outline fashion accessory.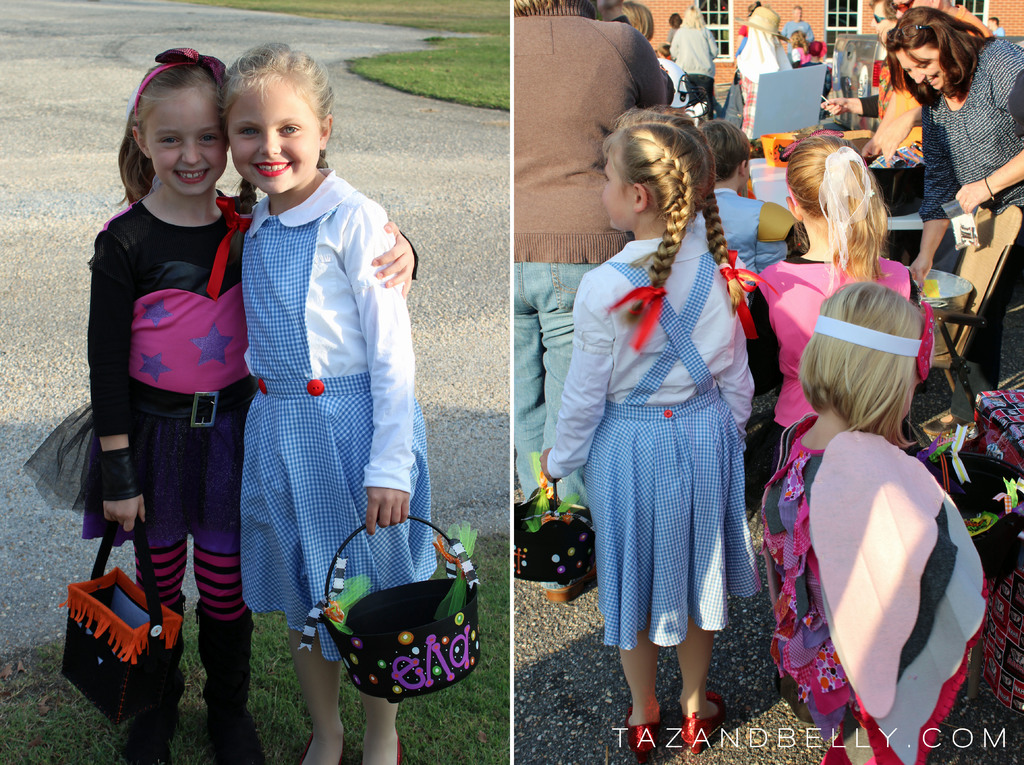
Outline: [x1=195, y1=601, x2=265, y2=764].
